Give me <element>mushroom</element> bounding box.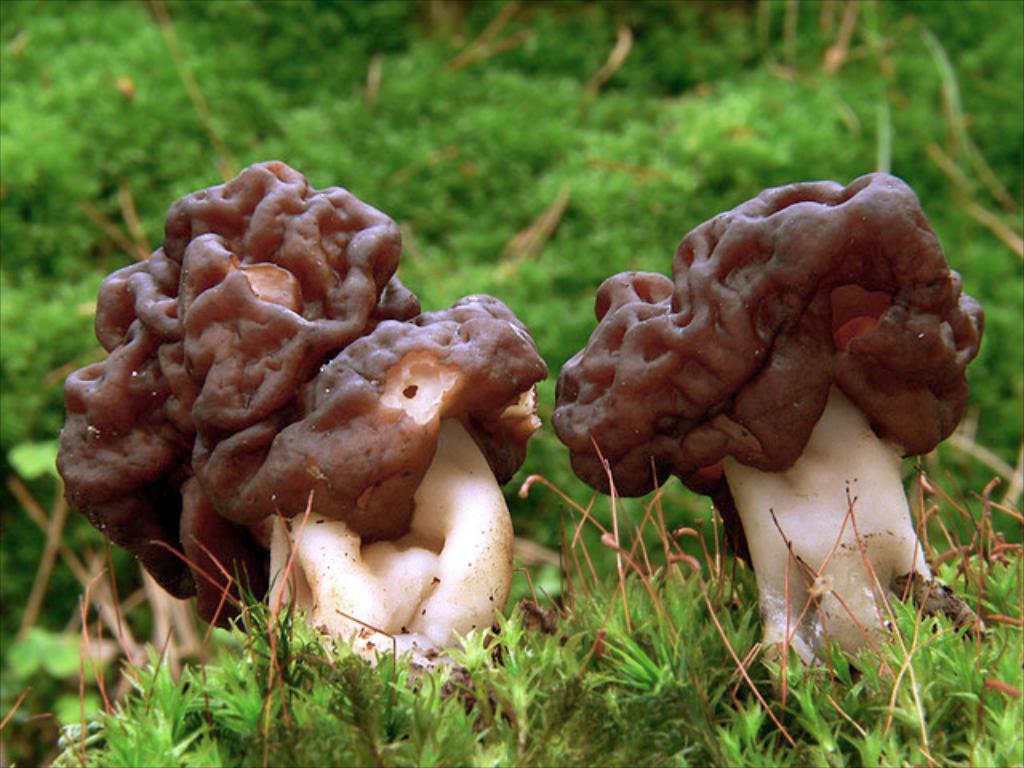
rect(547, 173, 982, 699).
